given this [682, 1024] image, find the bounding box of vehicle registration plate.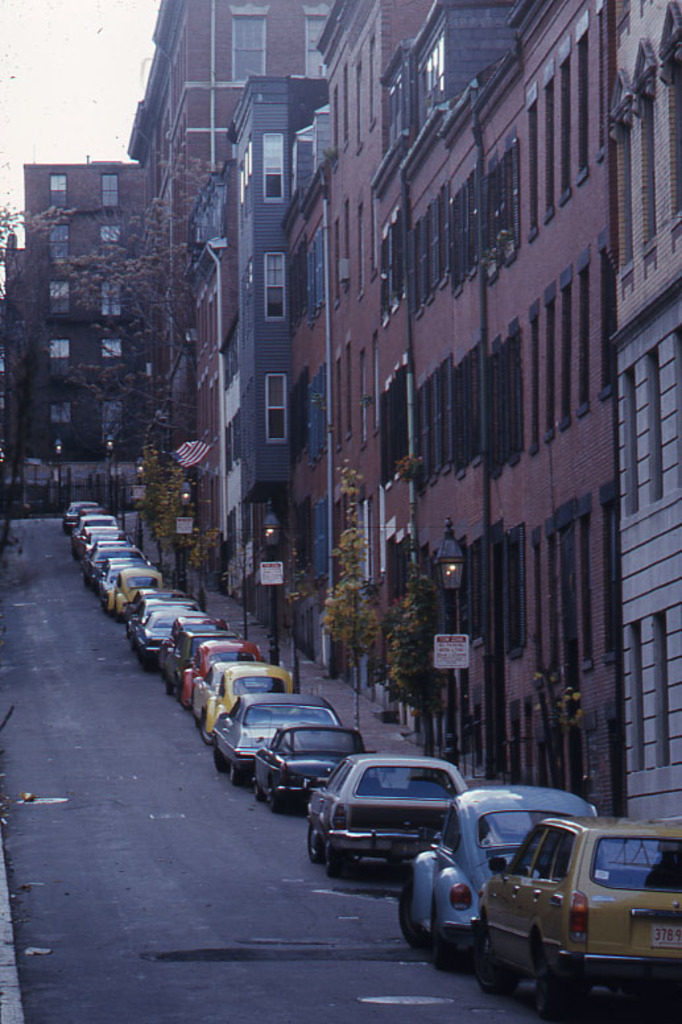
657, 920, 681, 949.
